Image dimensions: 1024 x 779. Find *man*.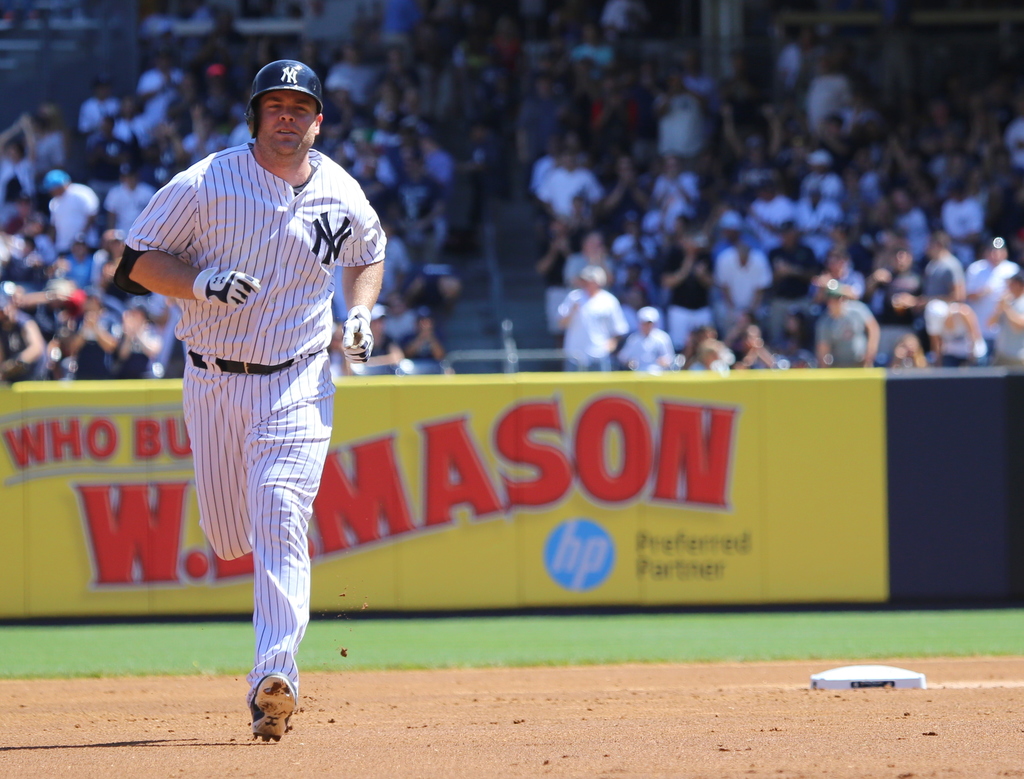
rect(126, 60, 380, 736).
